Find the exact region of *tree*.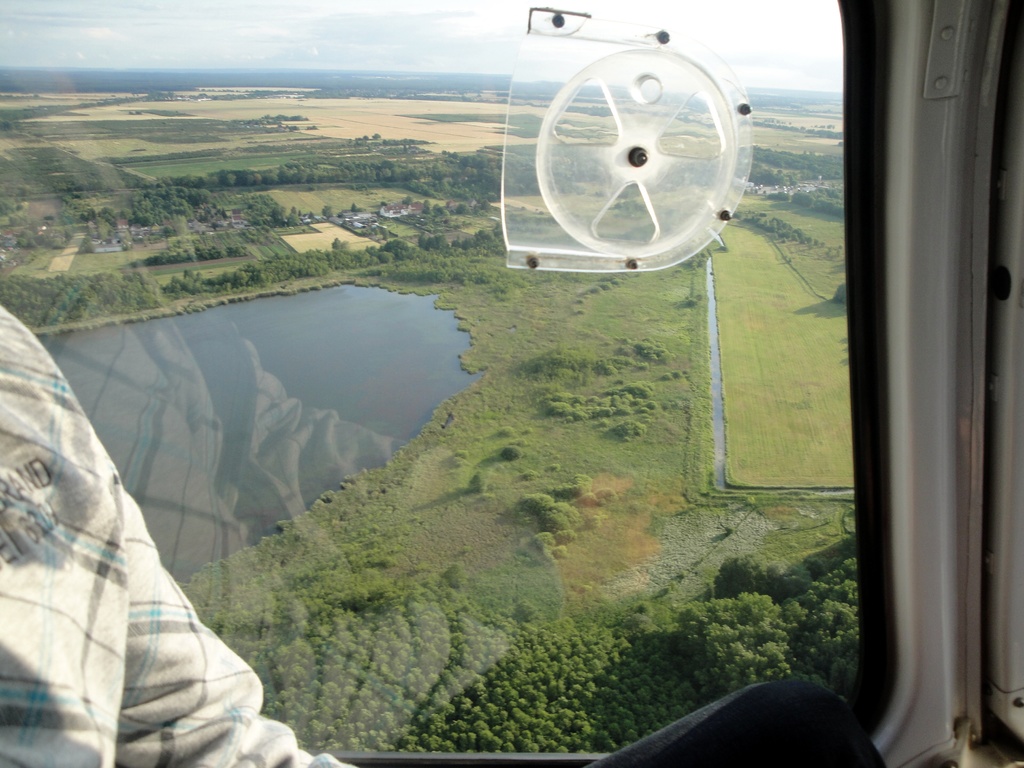
Exact region: 675,593,796,674.
